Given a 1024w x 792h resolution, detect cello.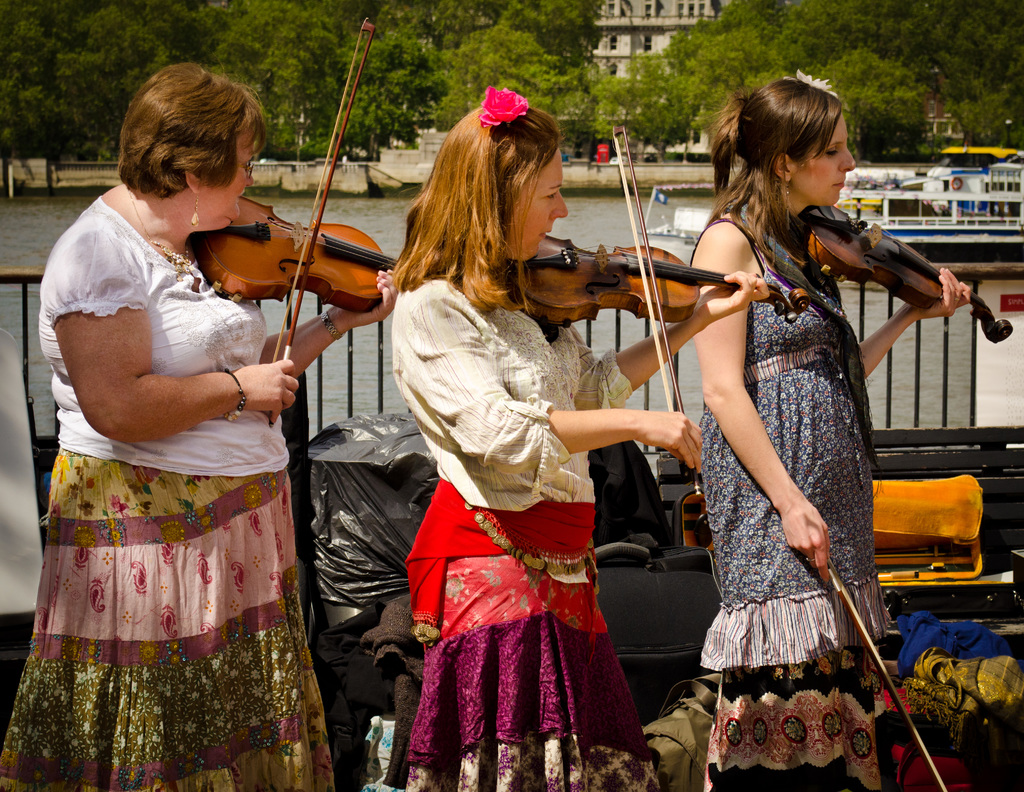
box(817, 549, 951, 791).
